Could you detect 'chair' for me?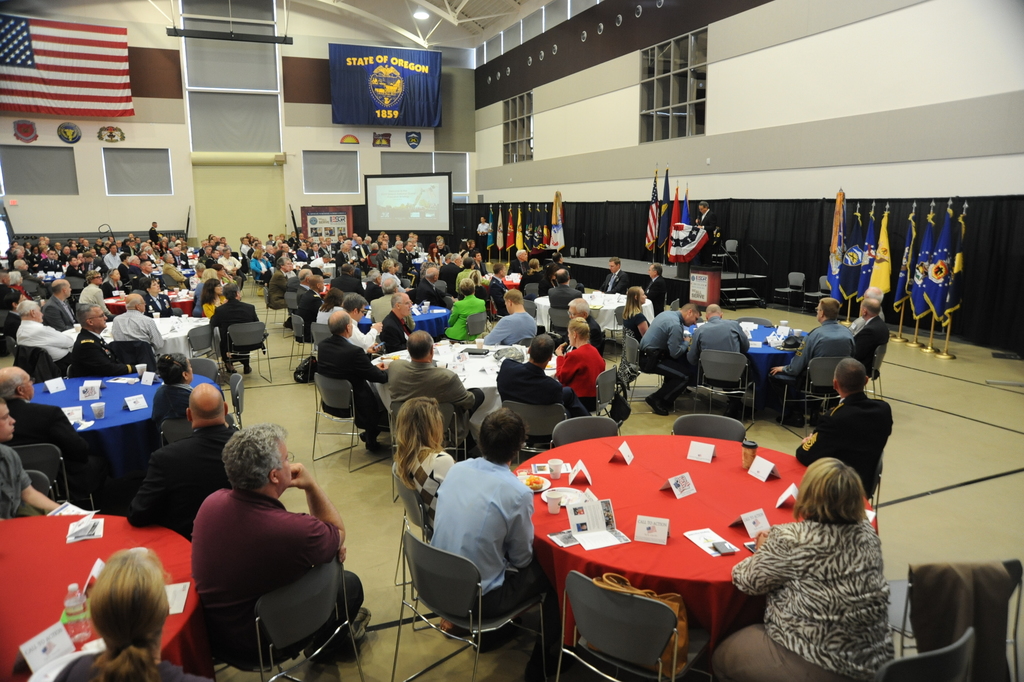
Detection result: 551, 415, 624, 448.
